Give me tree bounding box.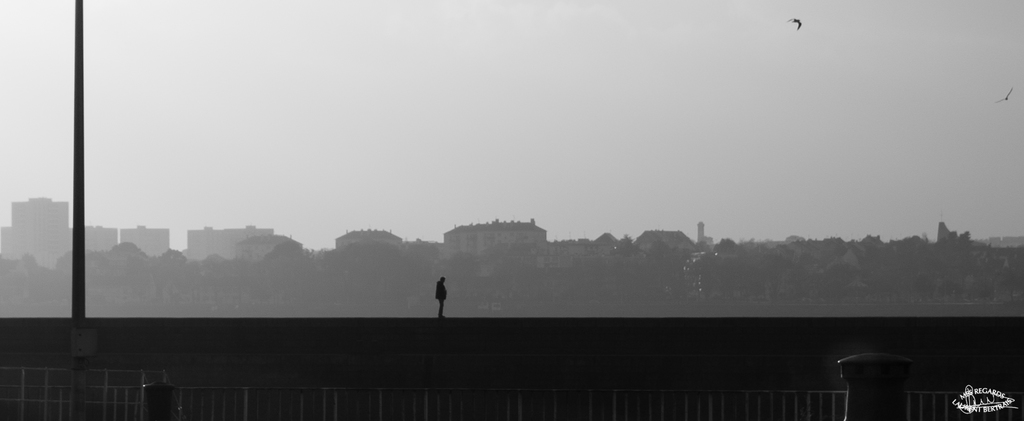
<region>105, 241, 157, 278</region>.
